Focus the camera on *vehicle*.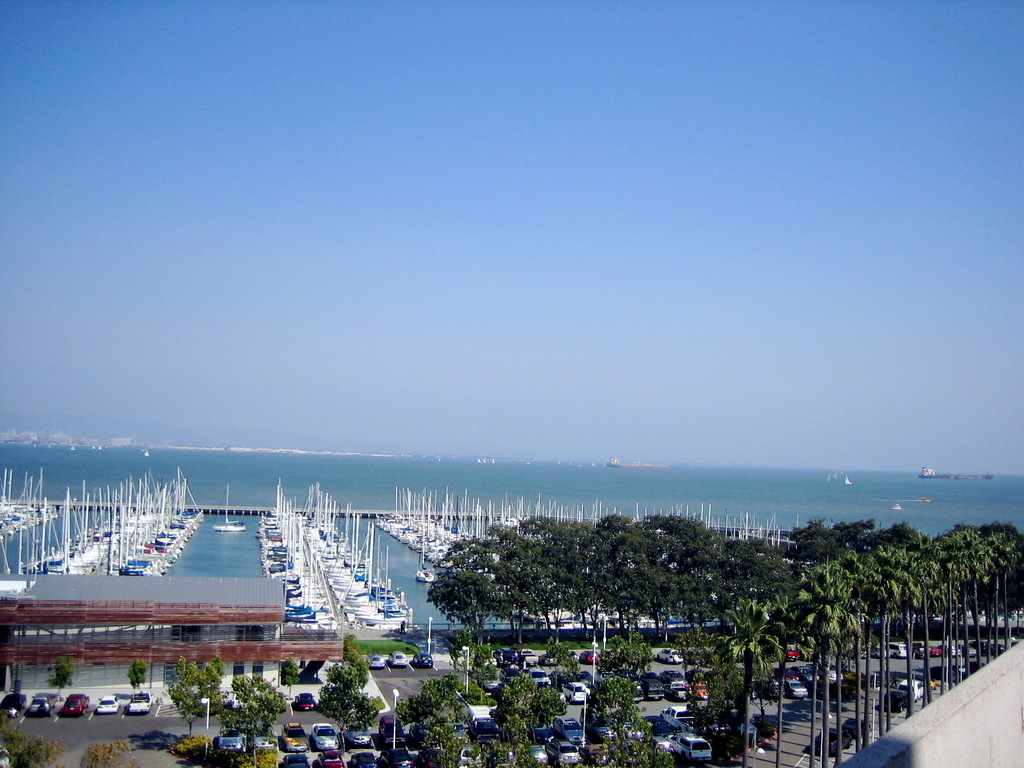
Focus region: l=95, t=692, r=118, b=716.
